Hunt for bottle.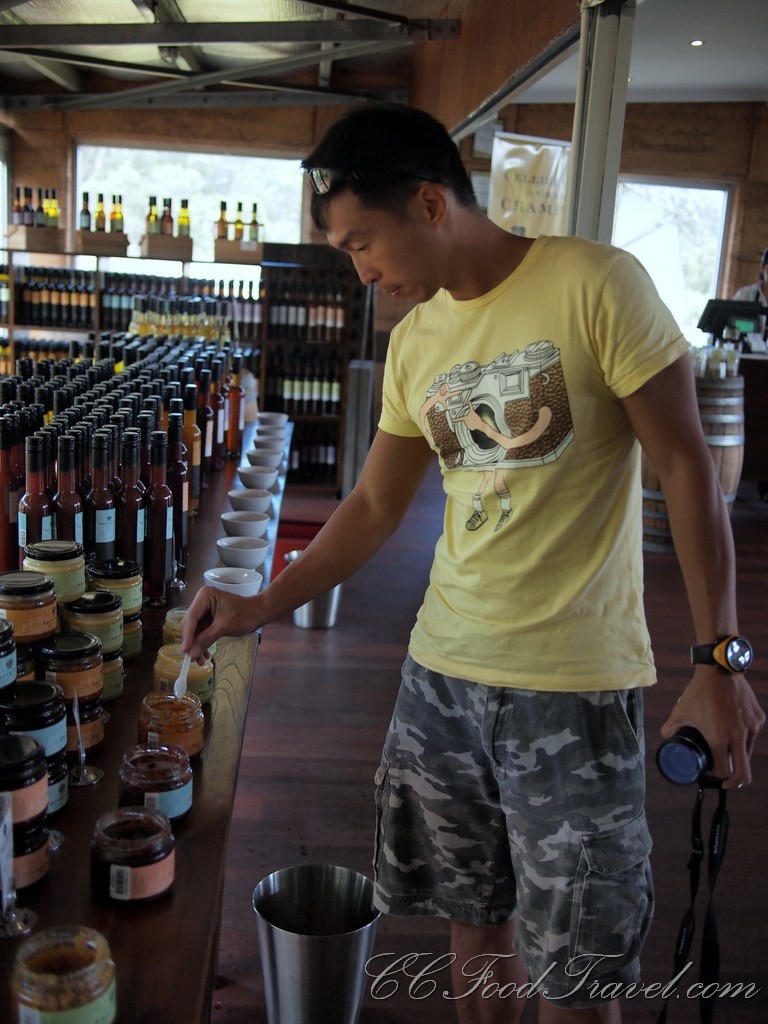
Hunted down at locate(82, 192, 89, 230).
